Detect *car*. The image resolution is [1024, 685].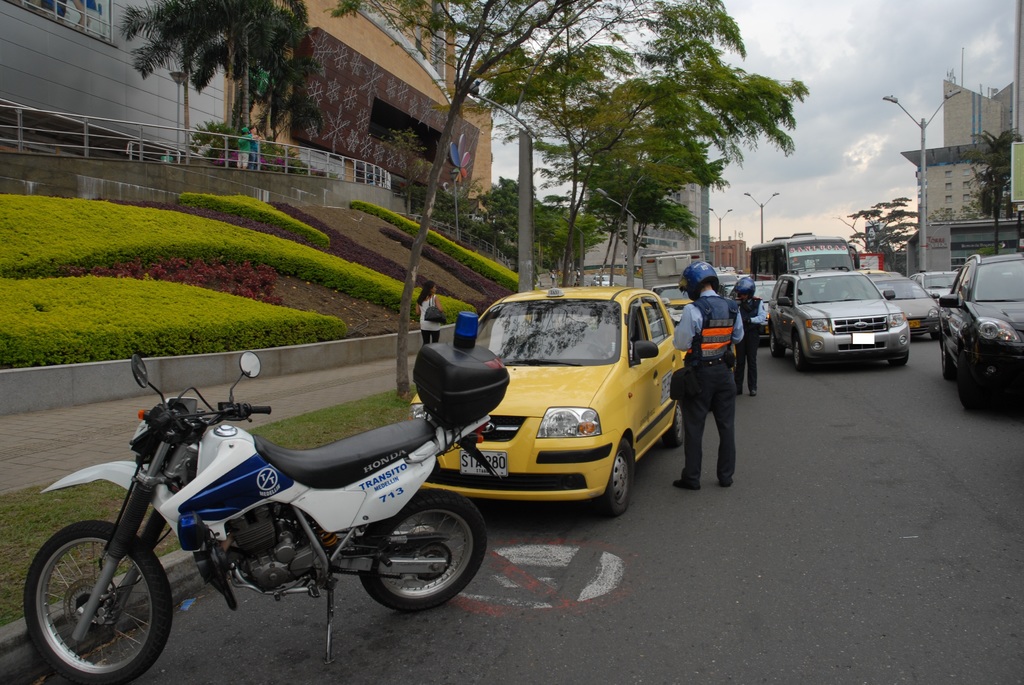
box(867, 269, 942, 335).
